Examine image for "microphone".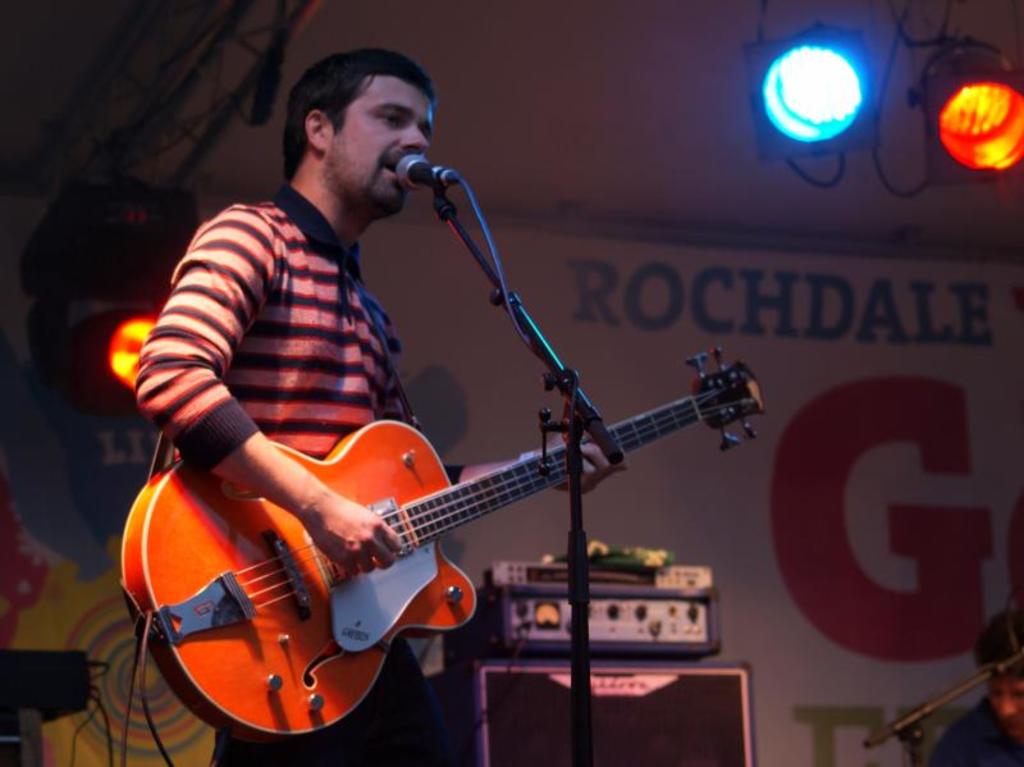
Examination result: pyautogui.locateOnScreen(388, 150, 461, 202).
